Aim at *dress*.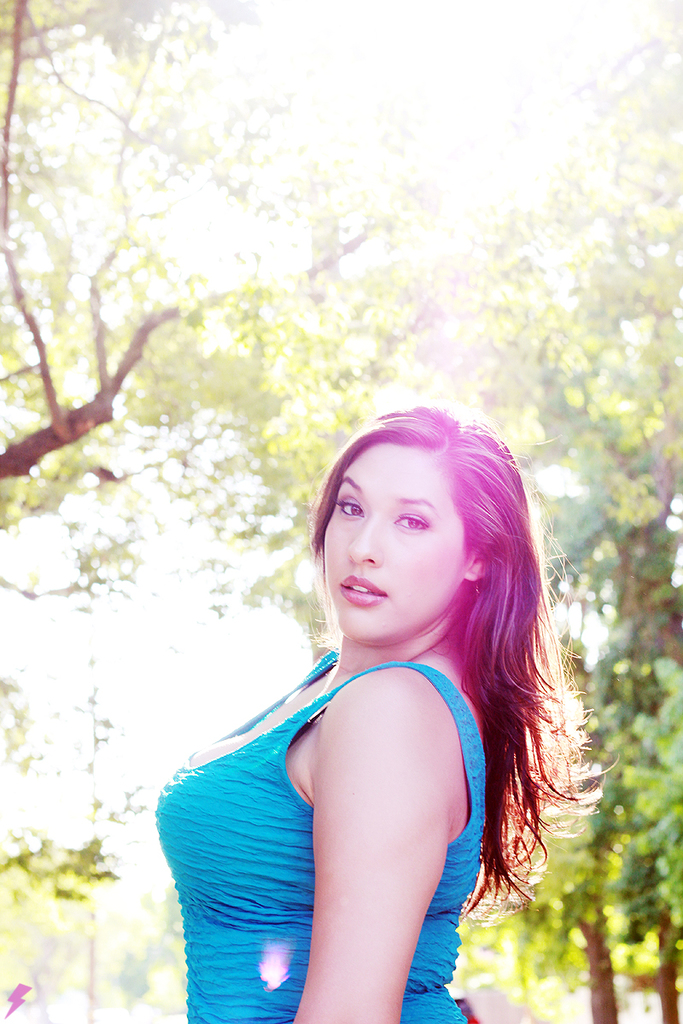
Aimed at bbox=[154, 656, 510, 1023].
